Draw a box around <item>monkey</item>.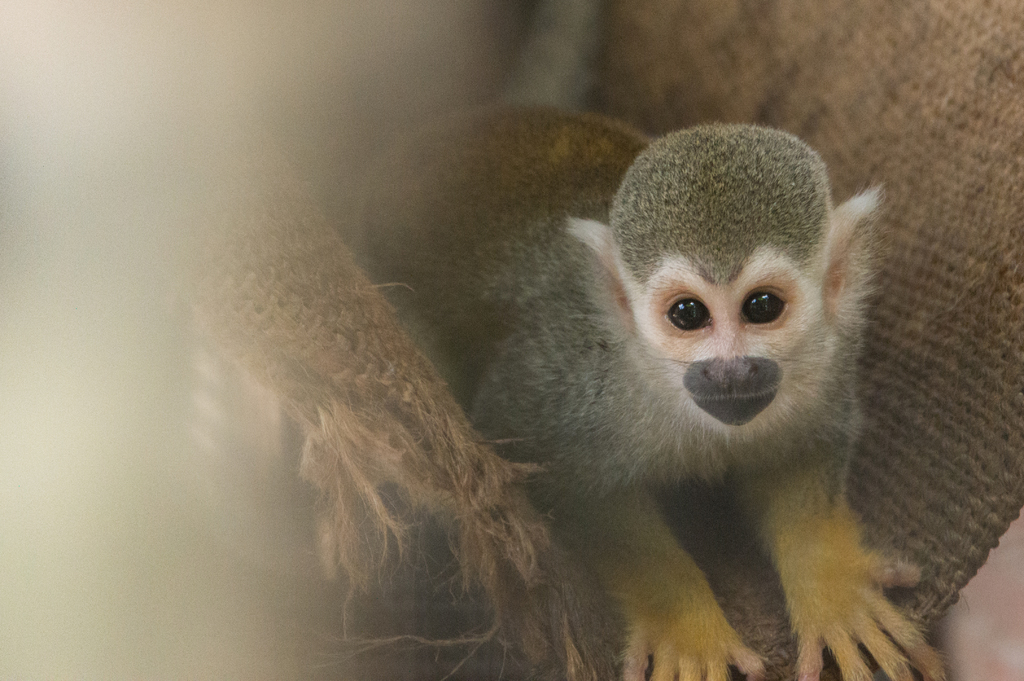
(451, 135, 954, 680).
